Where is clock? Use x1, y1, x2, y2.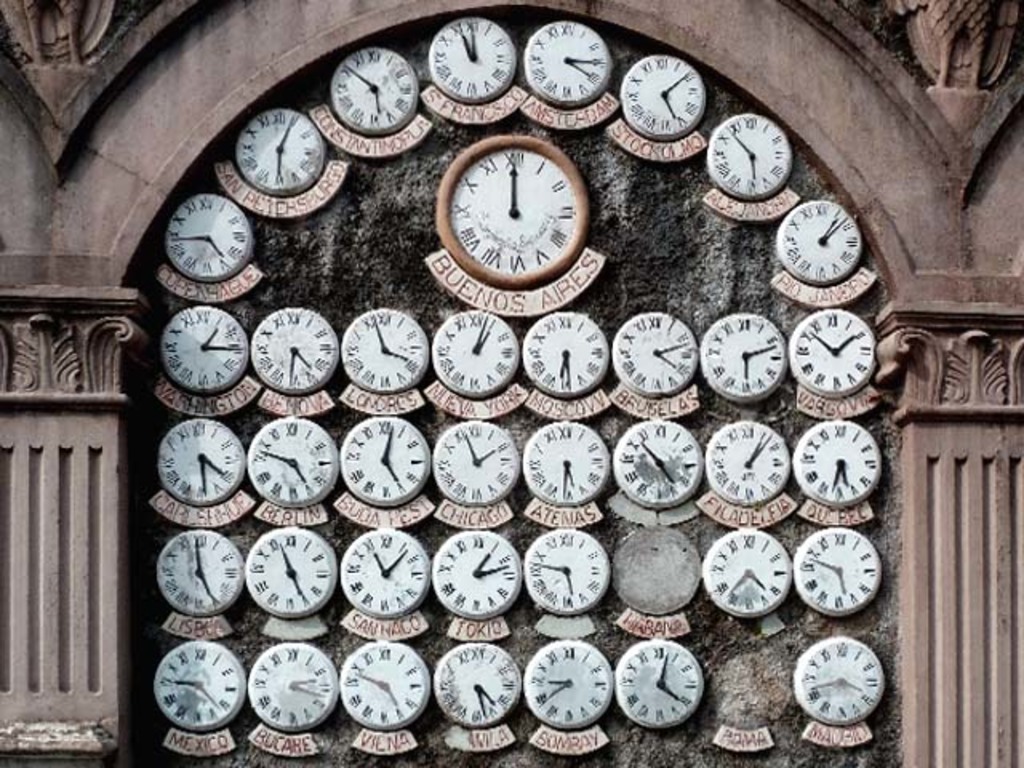
434, 531, 522, 619.
